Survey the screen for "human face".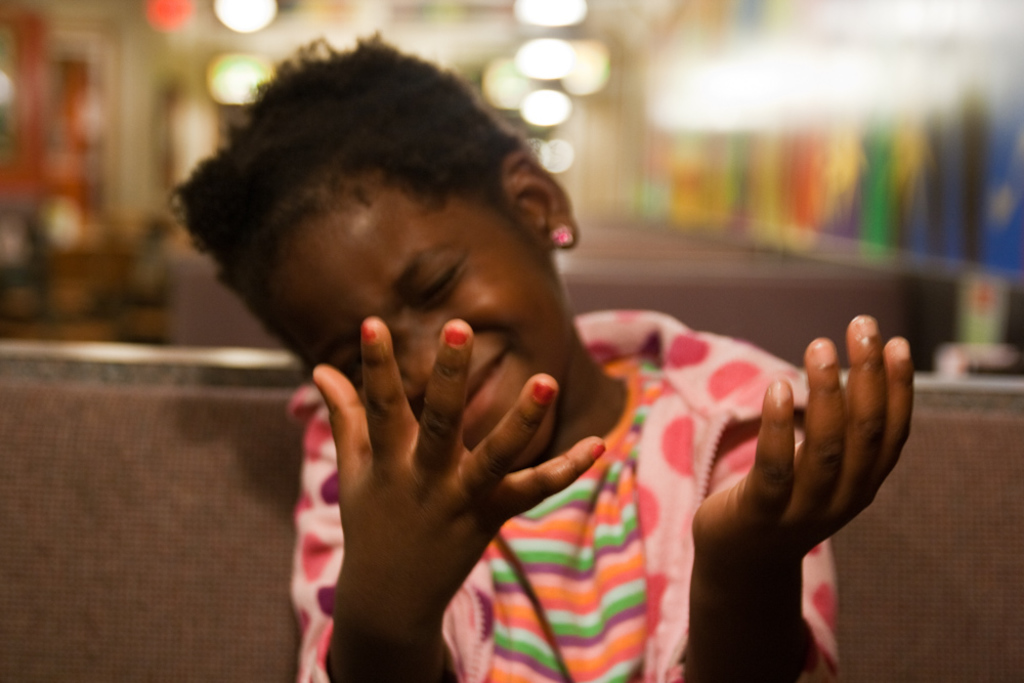
Survey found: (left=266, top=210, right=574, bottom=468).
